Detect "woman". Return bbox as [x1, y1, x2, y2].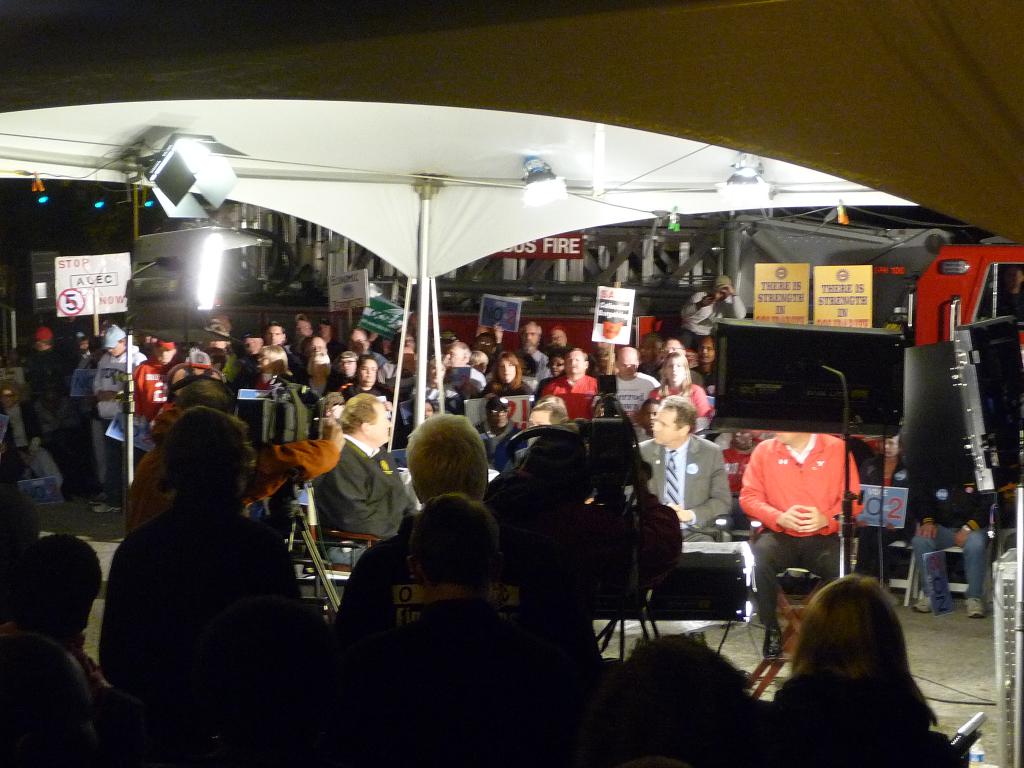
[480, 352, 538, 400].
